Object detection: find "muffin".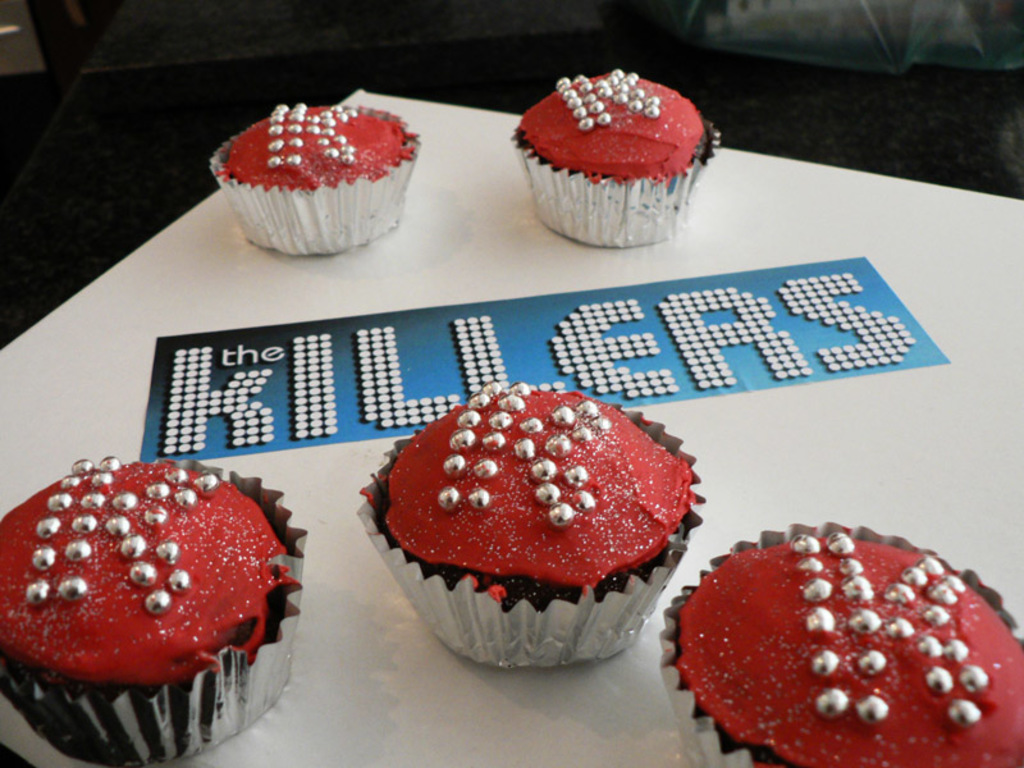
[0, 452, 311, 767].
